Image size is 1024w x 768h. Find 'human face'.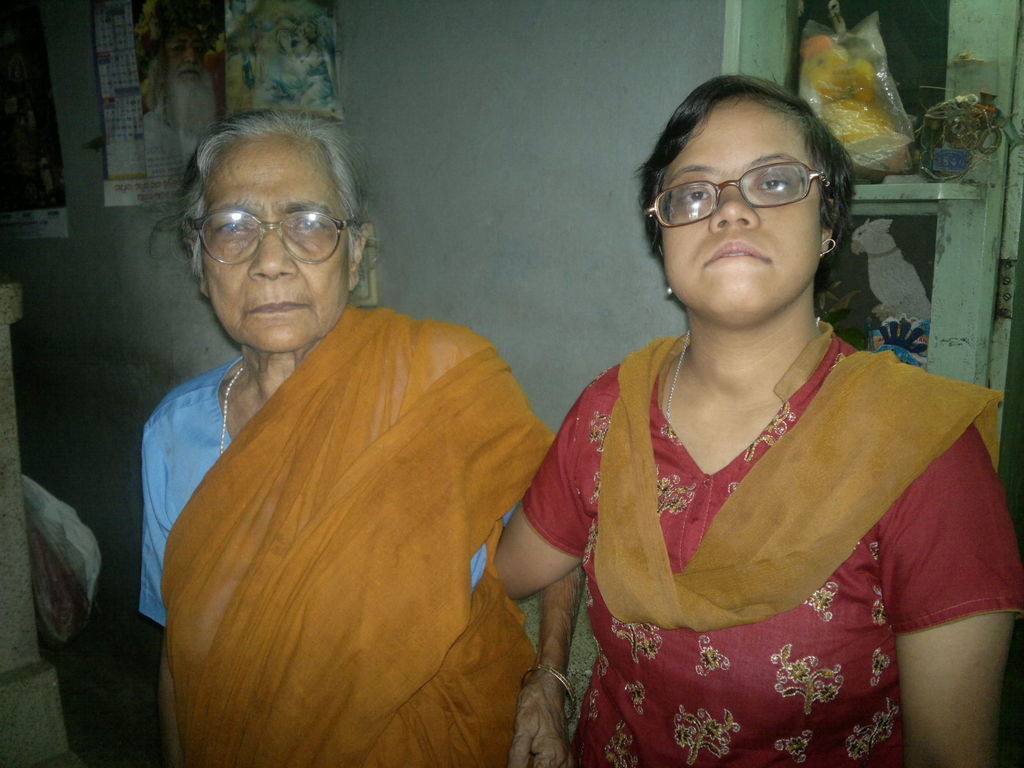
pyautogui.locateOnScreen(659, 107, 826, 317).
